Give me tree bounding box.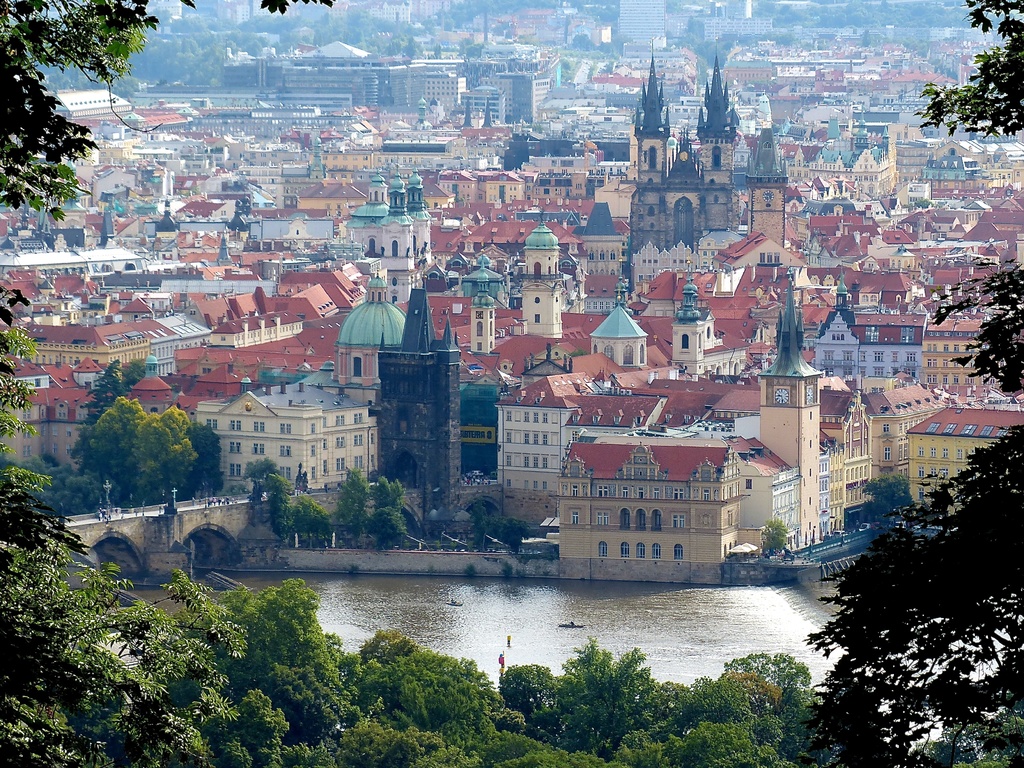
x1=565, y1=632, x2=650, y2=758.
